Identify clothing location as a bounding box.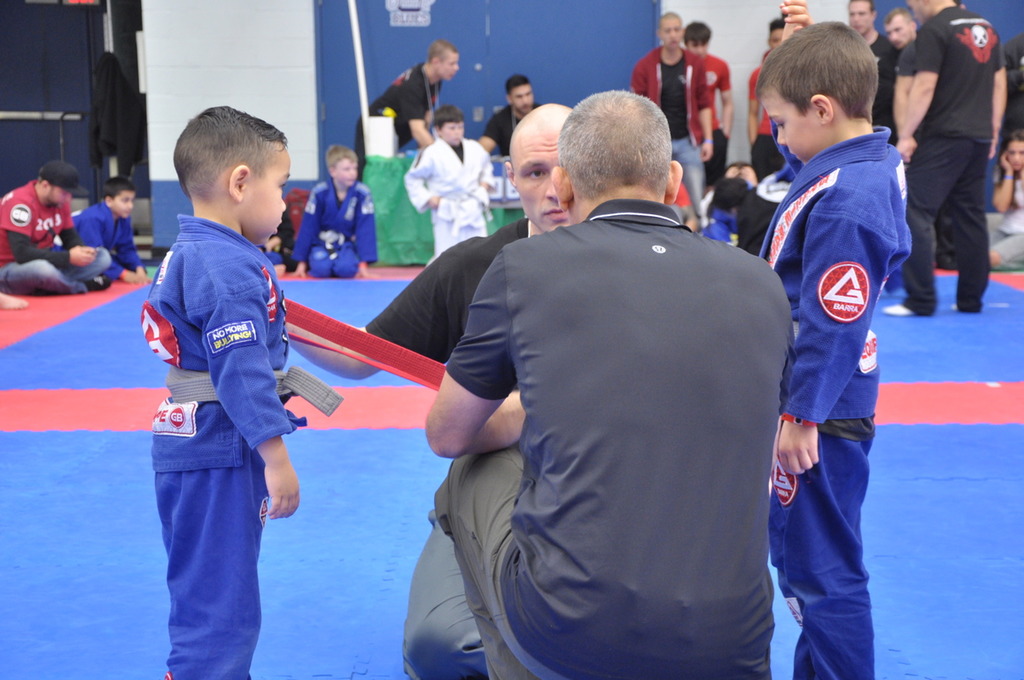
box=[0, 180, 73, 259].
